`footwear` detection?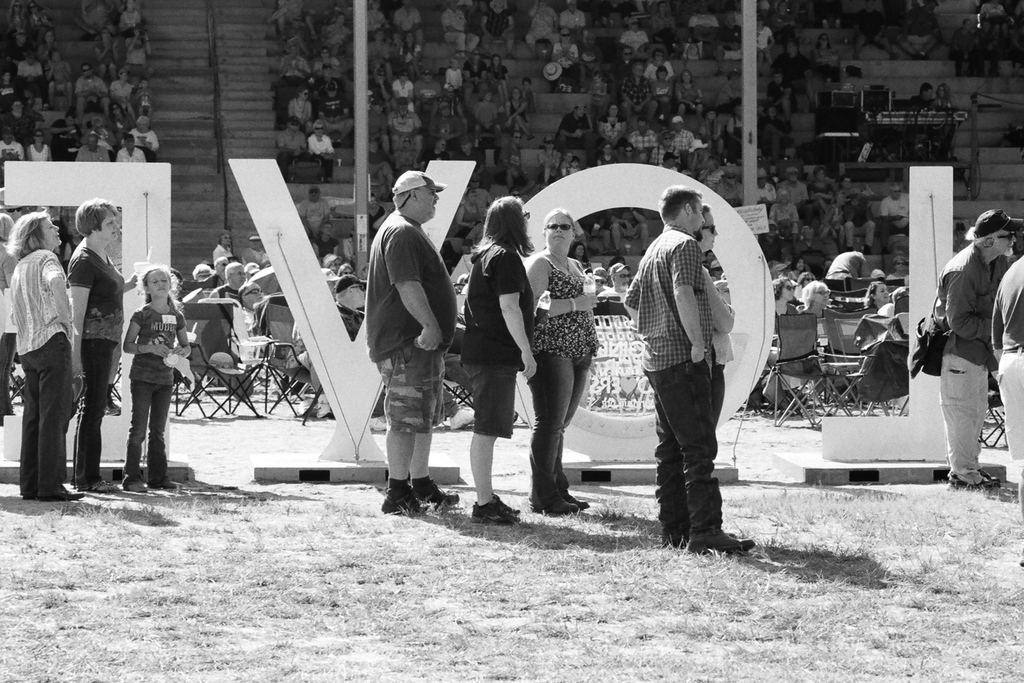
bbox=[414, 477, 460, 508]
